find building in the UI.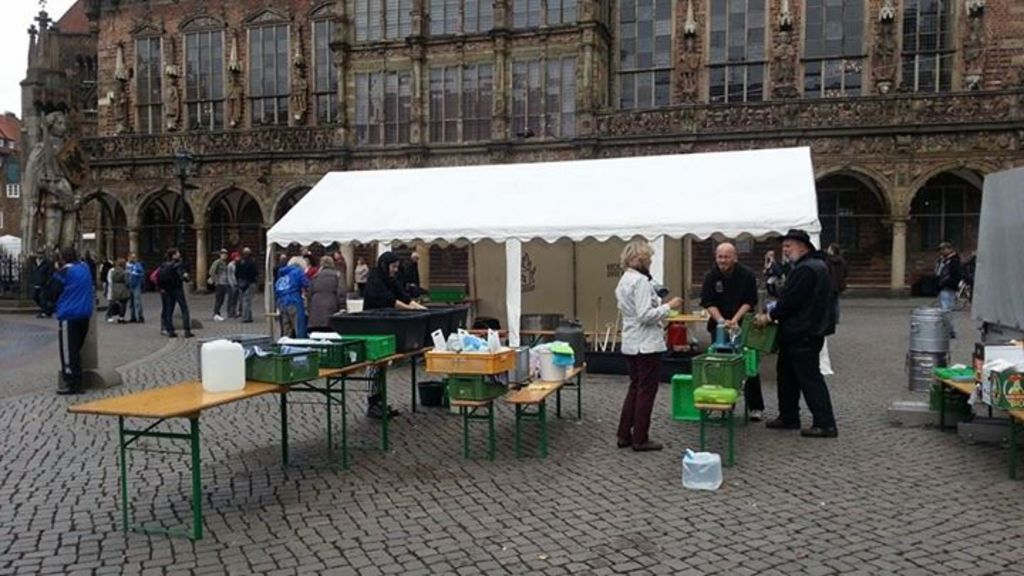
UI element at left=0, top=110, right=24, bottom=239.
